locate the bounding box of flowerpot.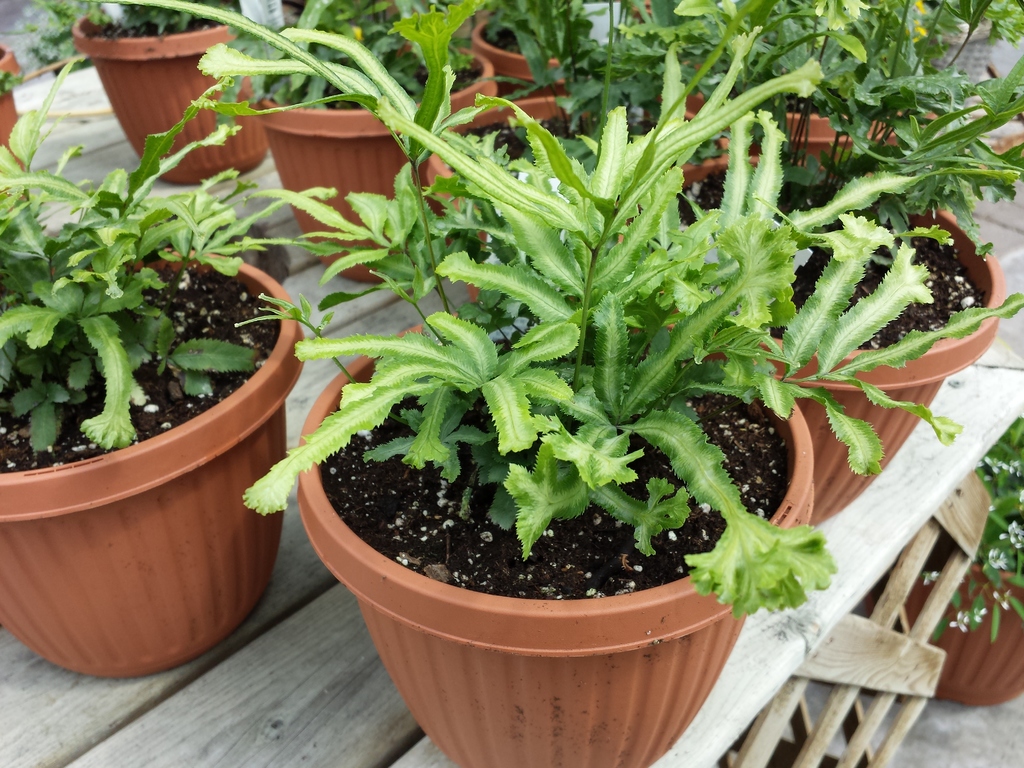
Bounding box: (861,563,1023,710).
